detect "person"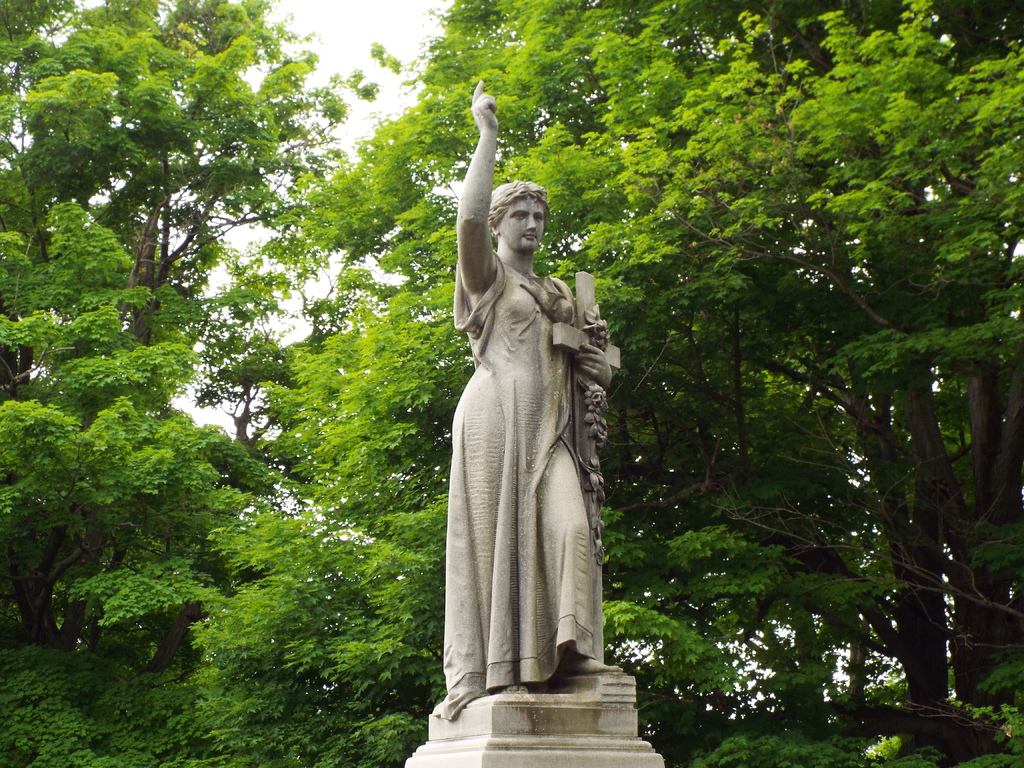
Rect(434, 83, 616, 725)
